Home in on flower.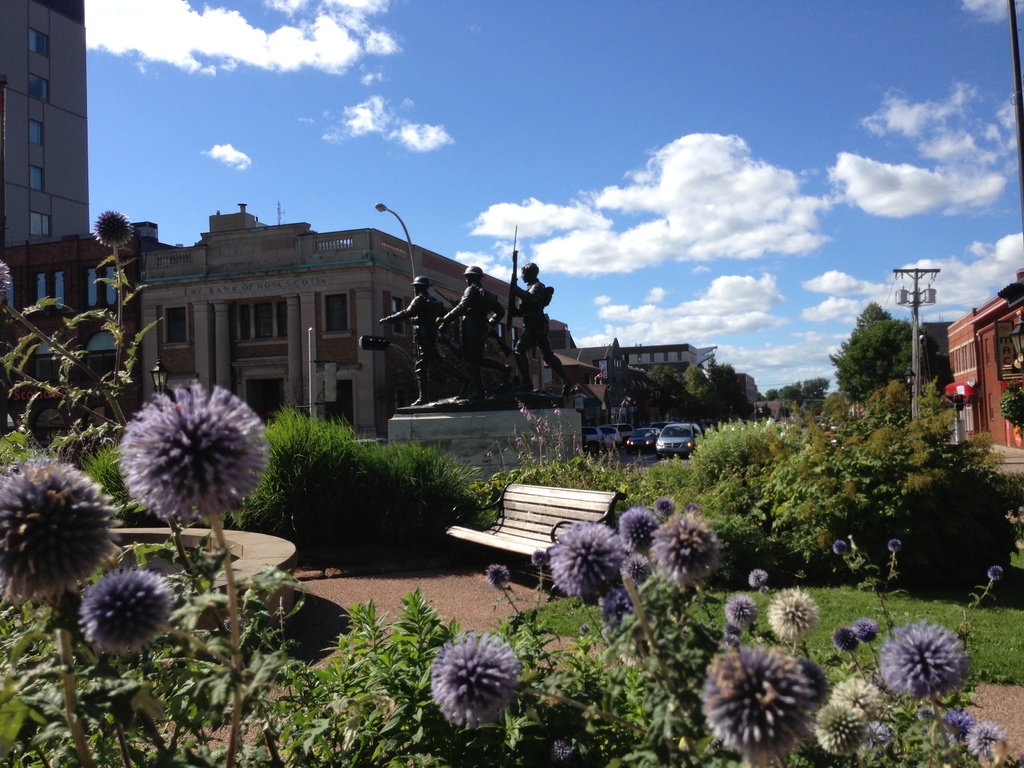
Homed in at <box>747,564,774,585</box>.
